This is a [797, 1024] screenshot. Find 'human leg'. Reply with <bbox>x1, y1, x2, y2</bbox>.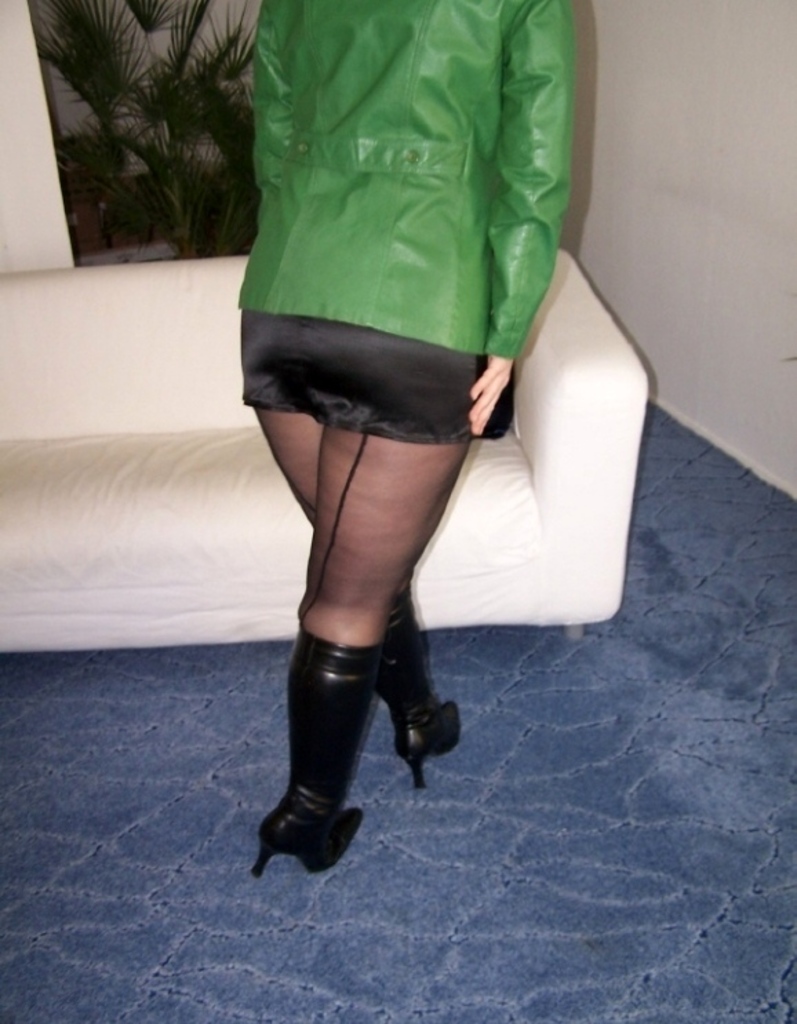
<bbox>244, 300, 462, 881</bbox>.
